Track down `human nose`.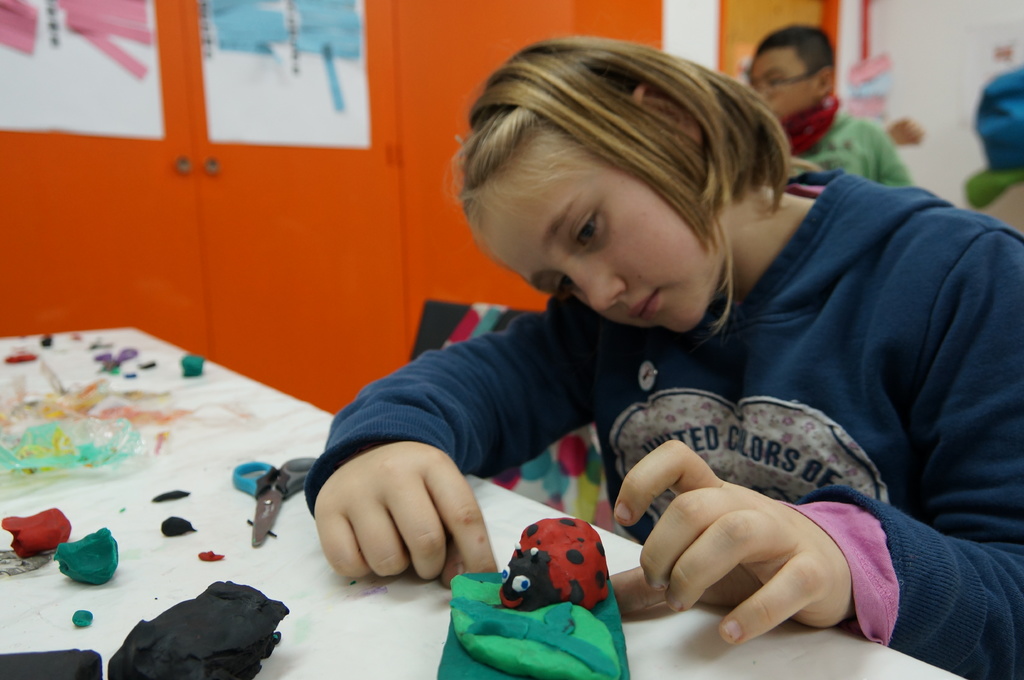
Tracked to {"x1": 554, "y1": 268, "x2": 623, "y2": 310}.
